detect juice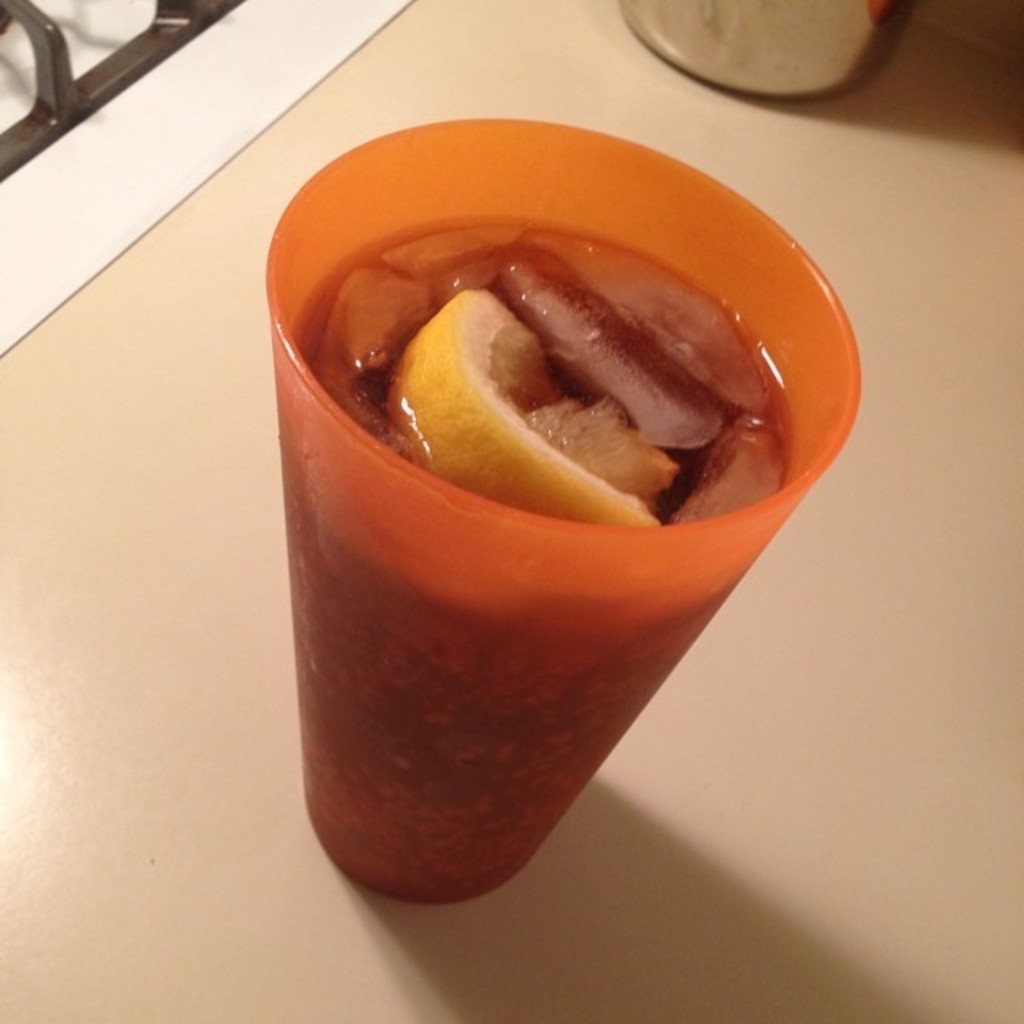
[238, 152, 861, 923]
